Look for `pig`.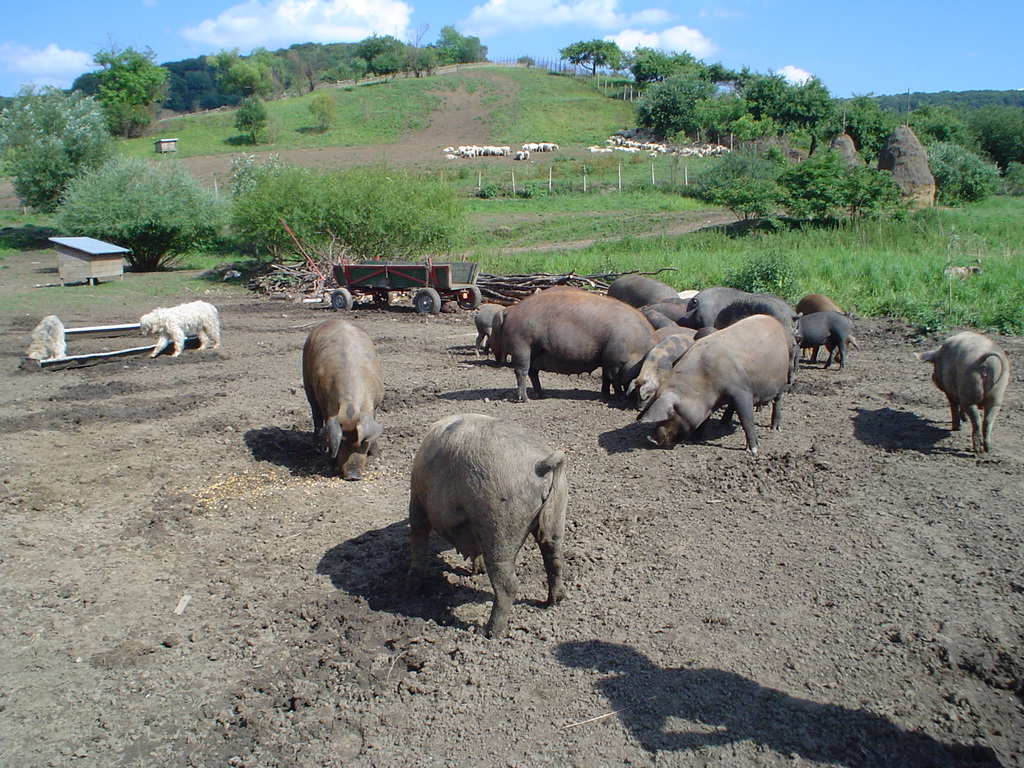
Found: crop(406, 410, 570, 639).
